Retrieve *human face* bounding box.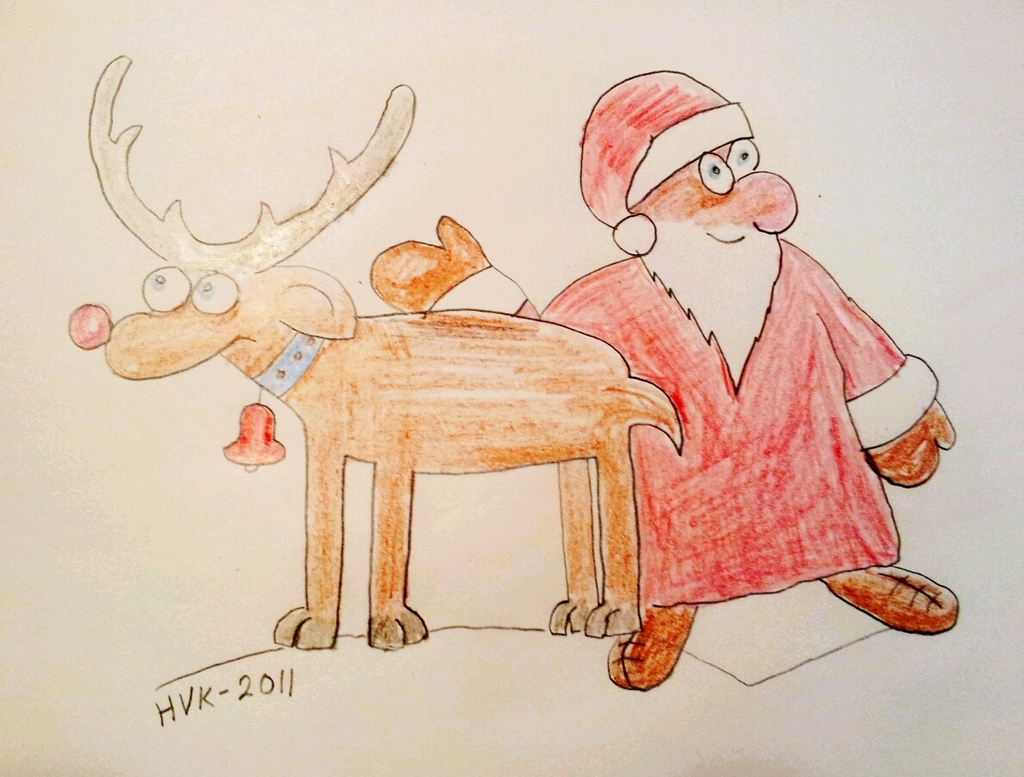
Bounding box: (x1=636, y1=130, x2=810, y2=269).
